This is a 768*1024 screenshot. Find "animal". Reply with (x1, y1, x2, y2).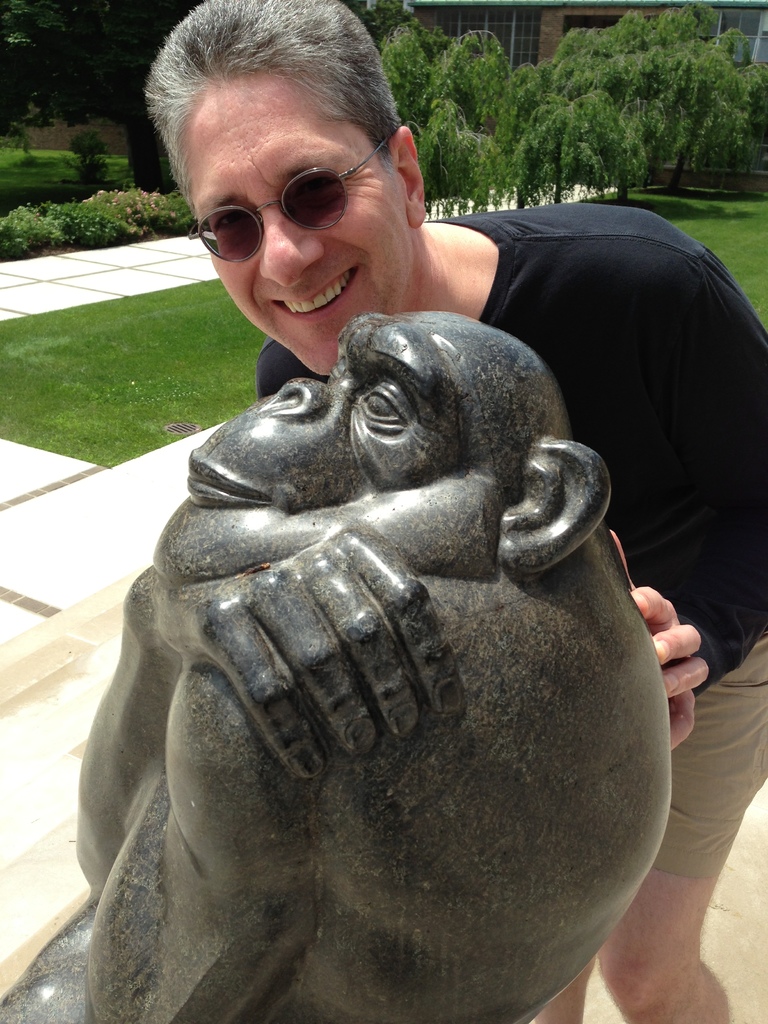
(0, 307, 675, 1023).
